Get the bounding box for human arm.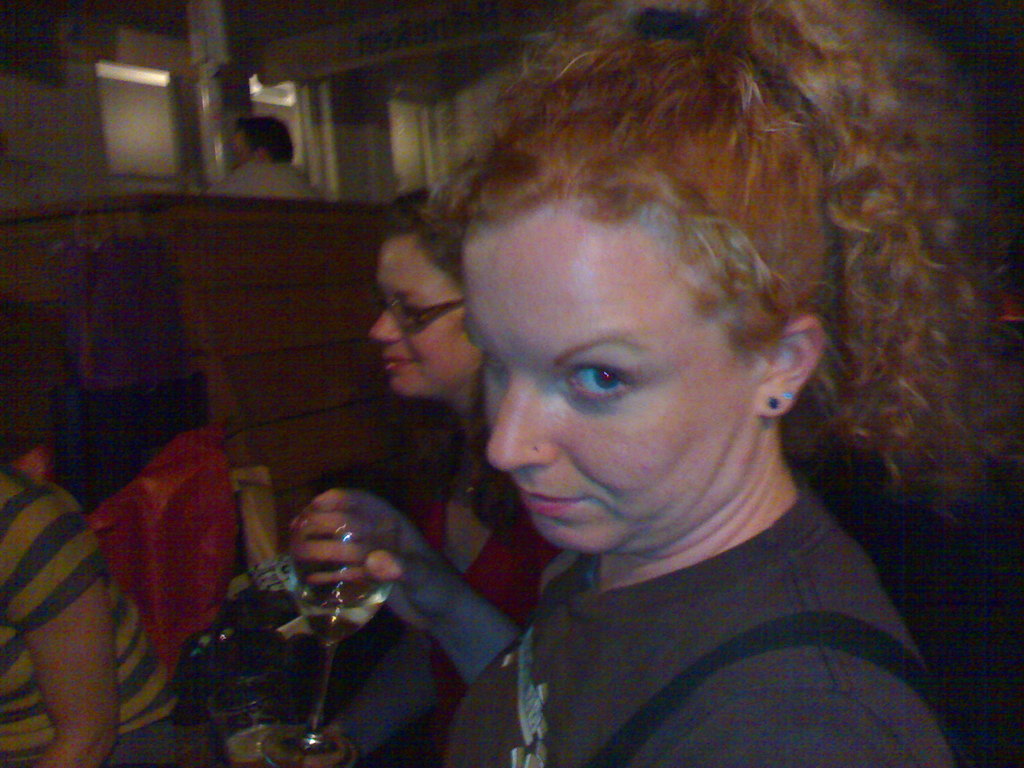
259/488/552/696.
